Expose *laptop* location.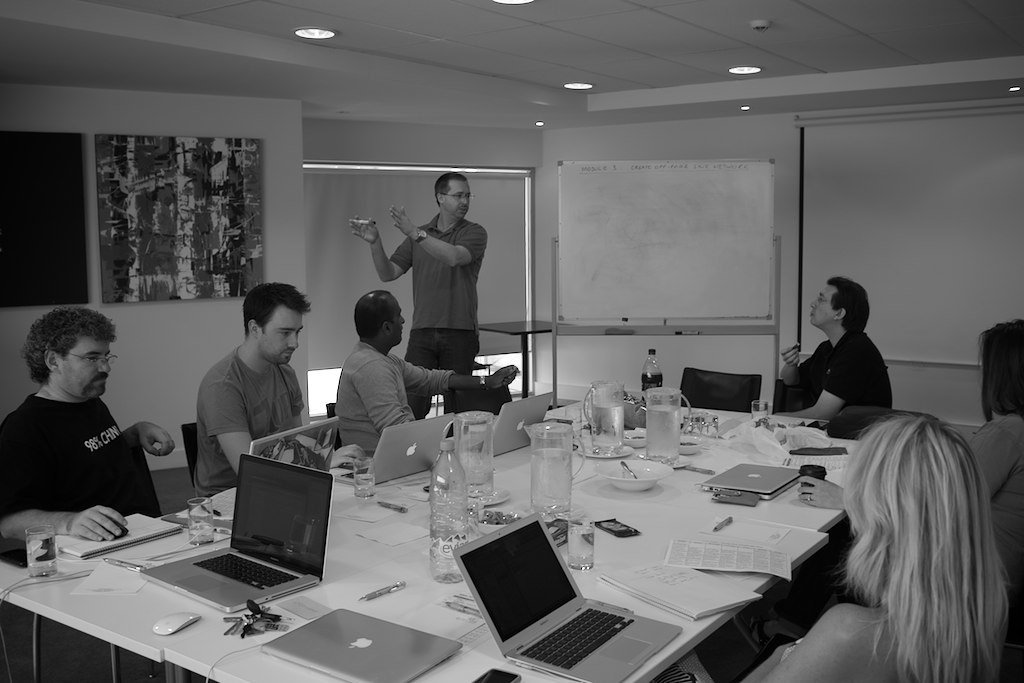
Exposed at region(447, 519, 664, 671).
